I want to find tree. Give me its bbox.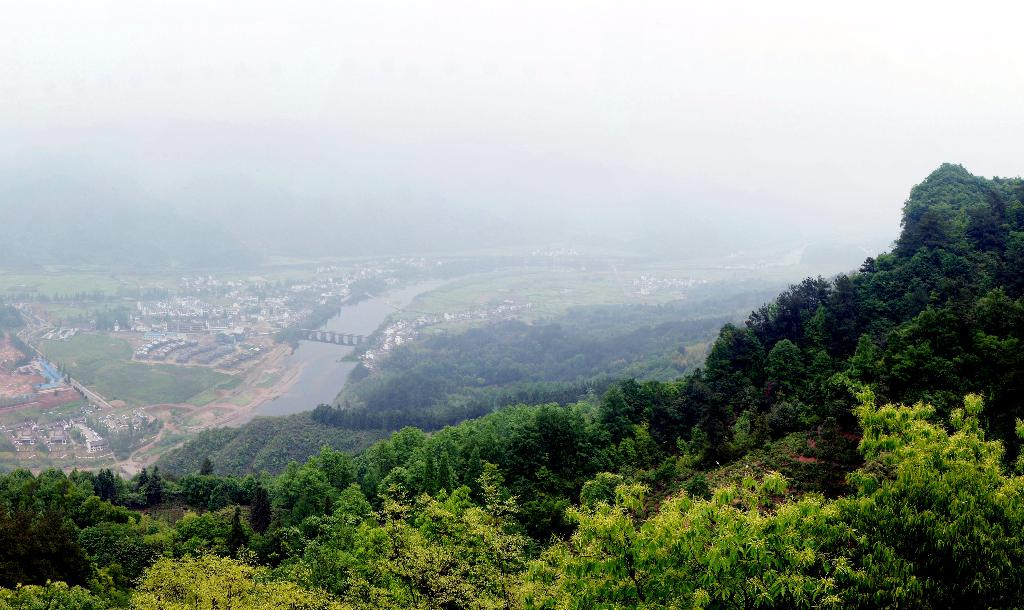
pyautogui.locateOnScreen(88, 418, 105, 432).
